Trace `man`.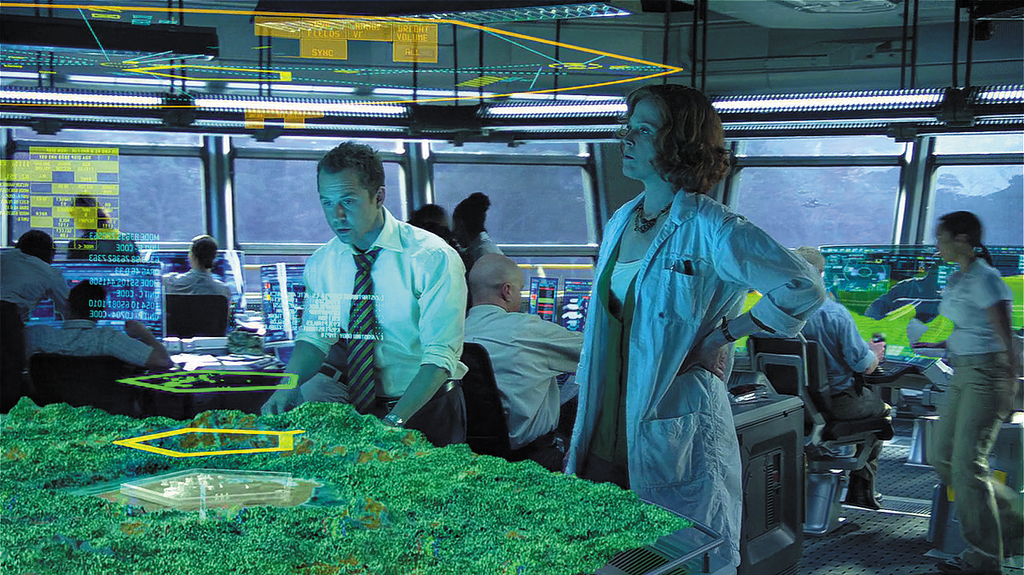
Traced to Rect(272, 155, 466, 447).
